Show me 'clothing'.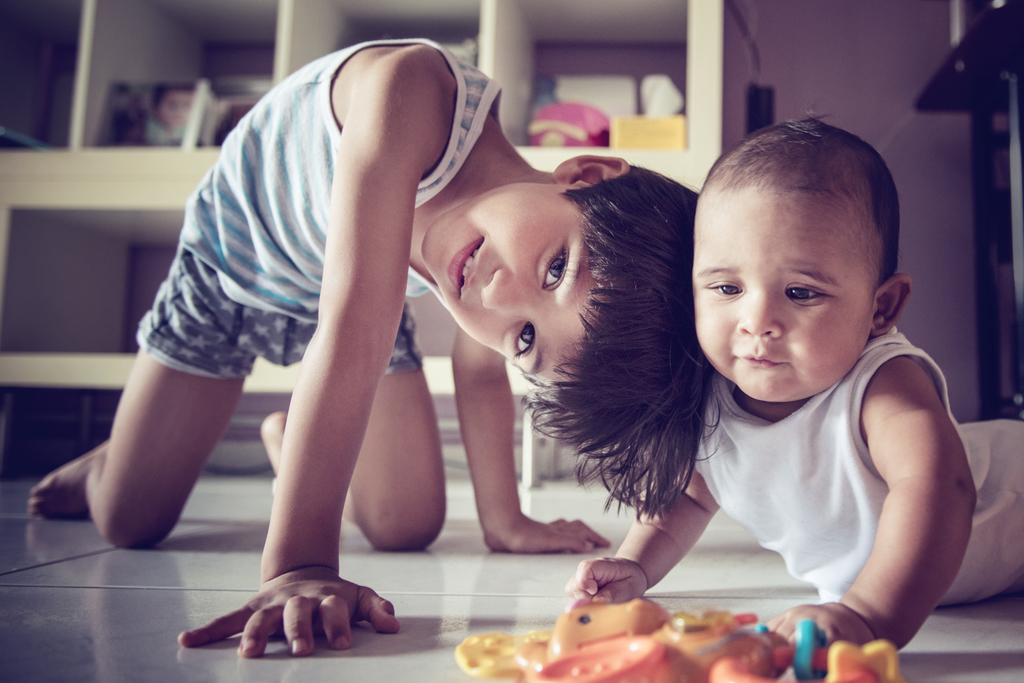
'clothing' is here: <box>136,38,504,382</box>.
